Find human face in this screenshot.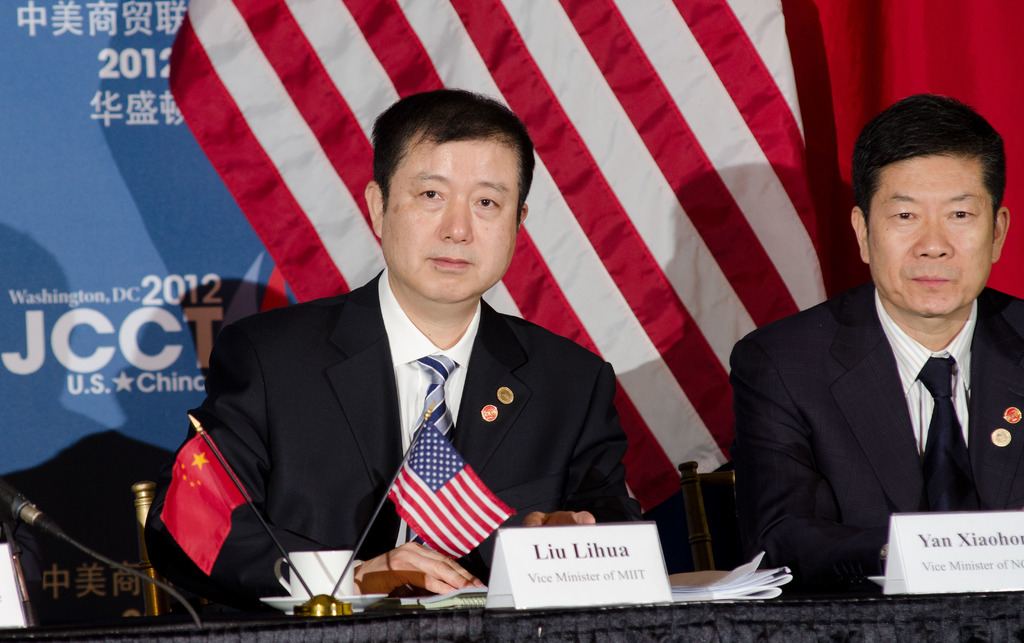
The bounding box for human face is select_region(376, 134, 530, 309).
